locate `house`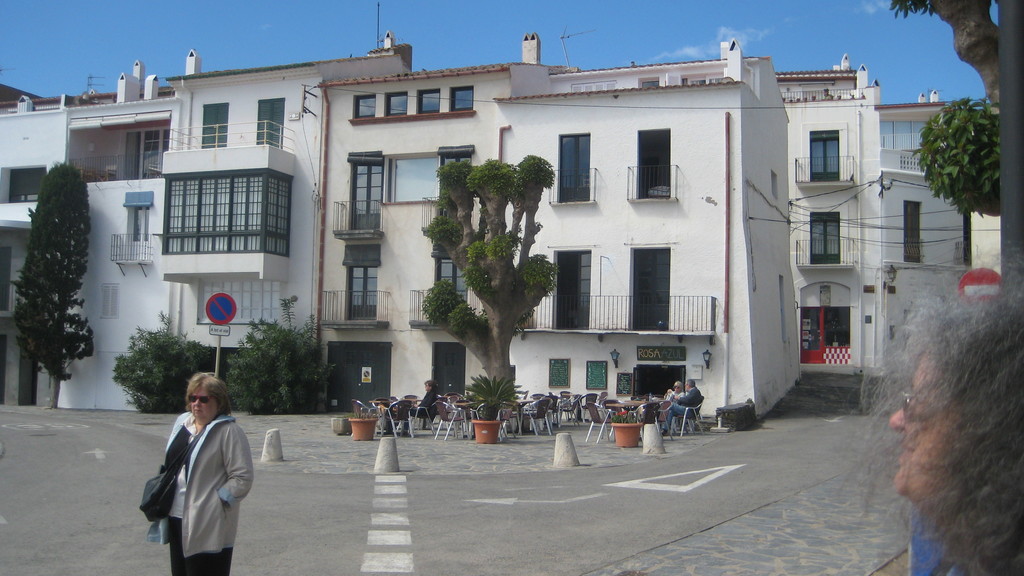
x1=762, y1=51, x2=892, y2=380
